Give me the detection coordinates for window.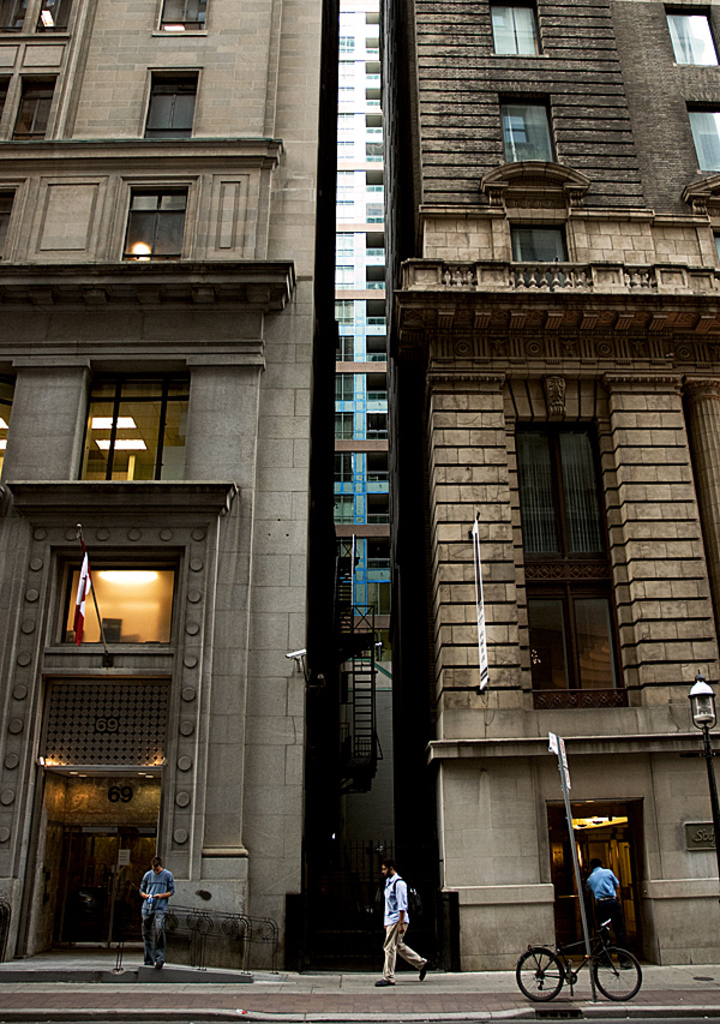
(140, 68, 200, 142).
